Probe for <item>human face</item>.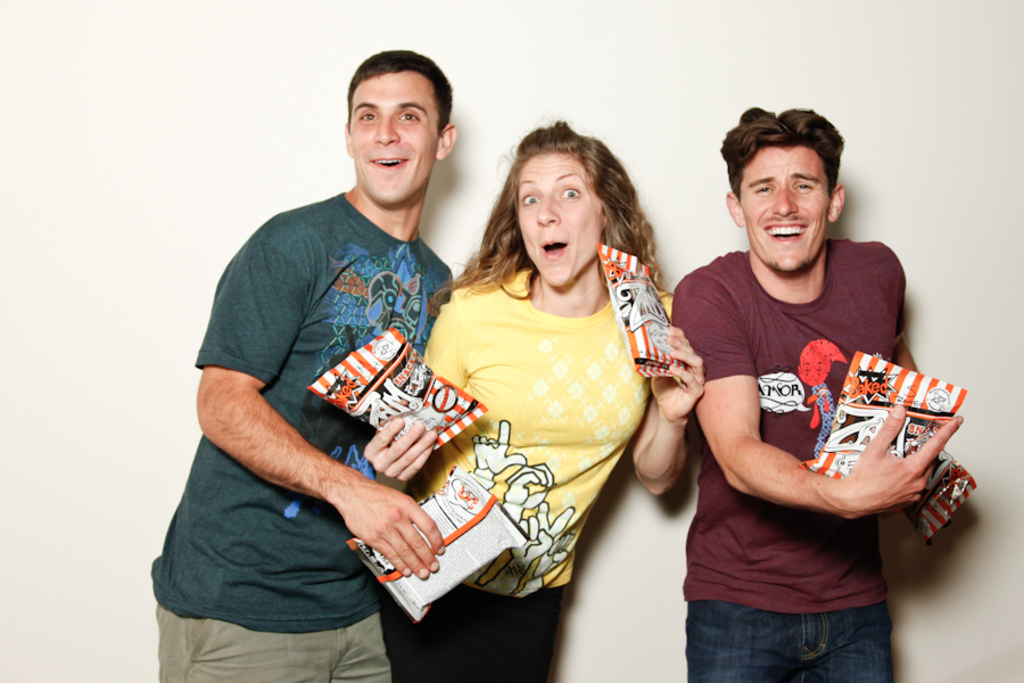
Probe result: l=732, t=143, r=831, b=281.
